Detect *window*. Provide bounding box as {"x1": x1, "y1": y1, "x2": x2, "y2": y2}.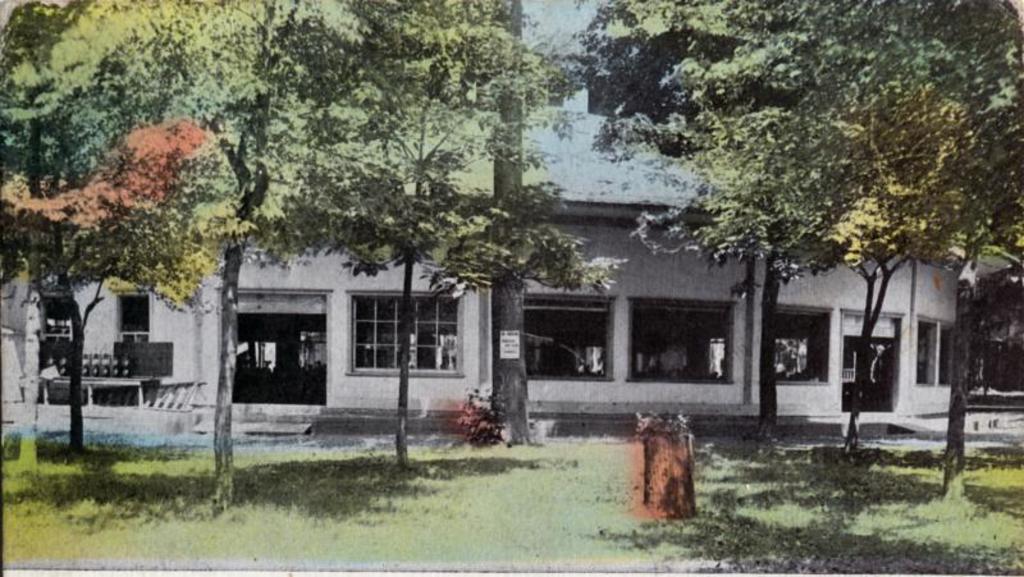
{"x1": 339, "y1": 258, "x2": 467, "y2": 393}.
